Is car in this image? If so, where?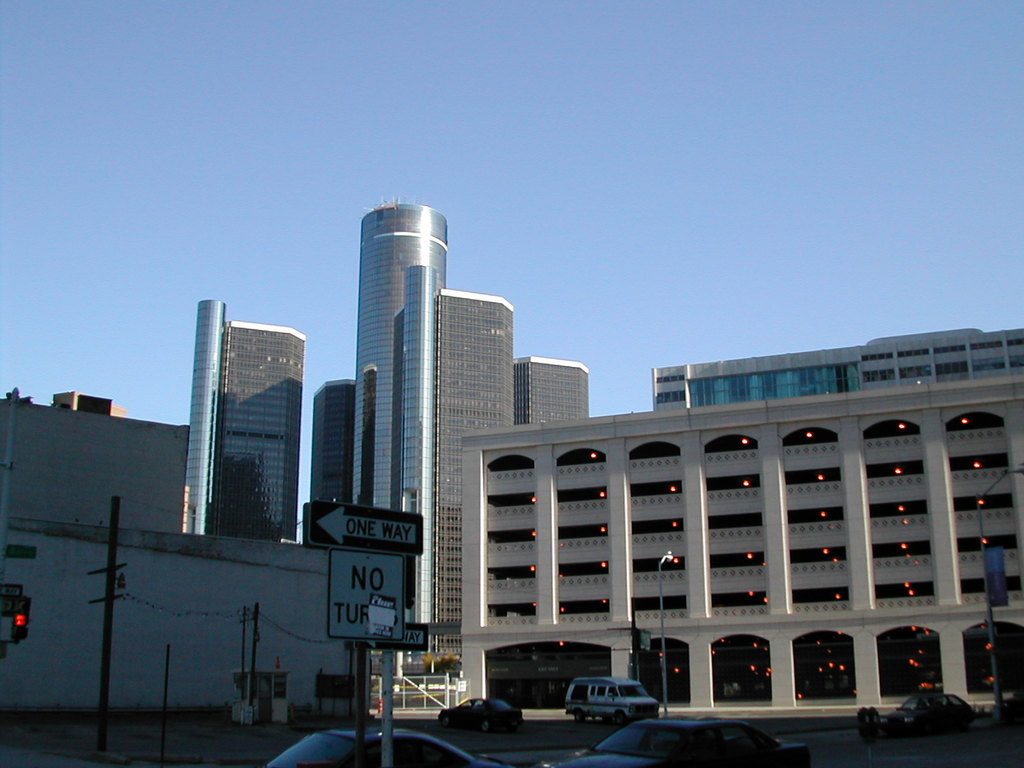
Yes, at x1=1002 y1=692 x2=1023 y2=714.
